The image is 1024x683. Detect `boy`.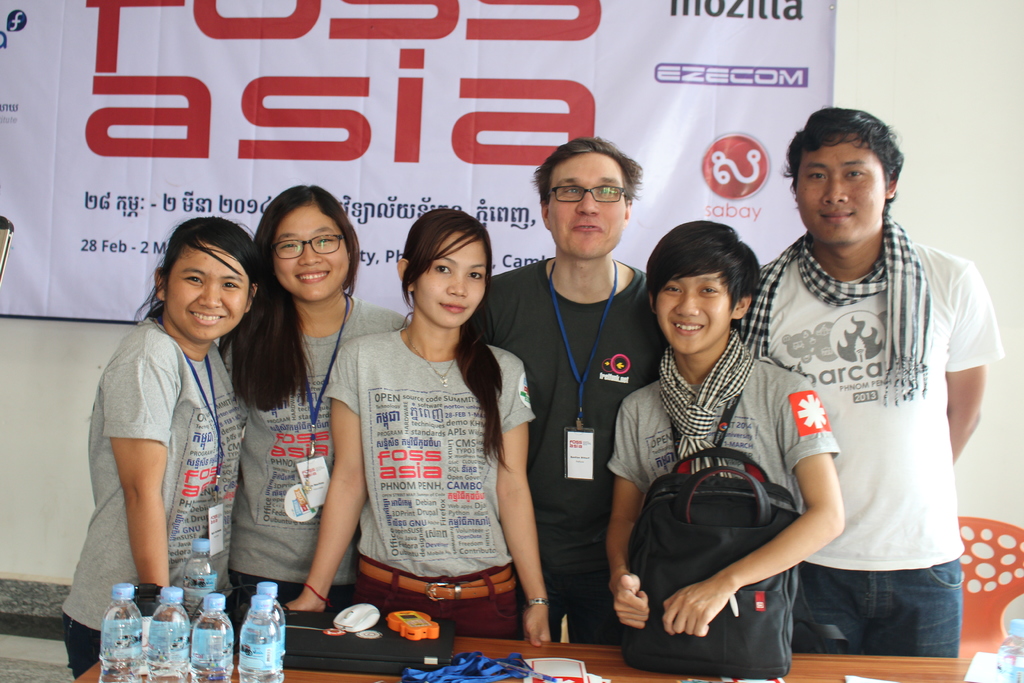
Detection: [732,110,993,668].
